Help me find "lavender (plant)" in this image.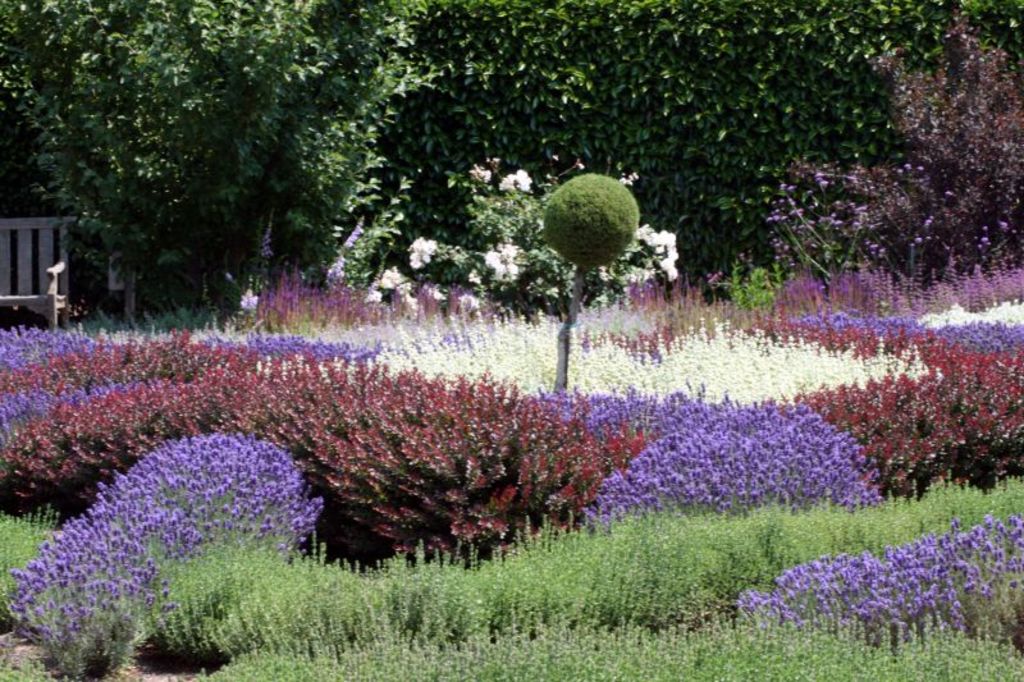
Found it: BBox(248, 216, 280, 320).
